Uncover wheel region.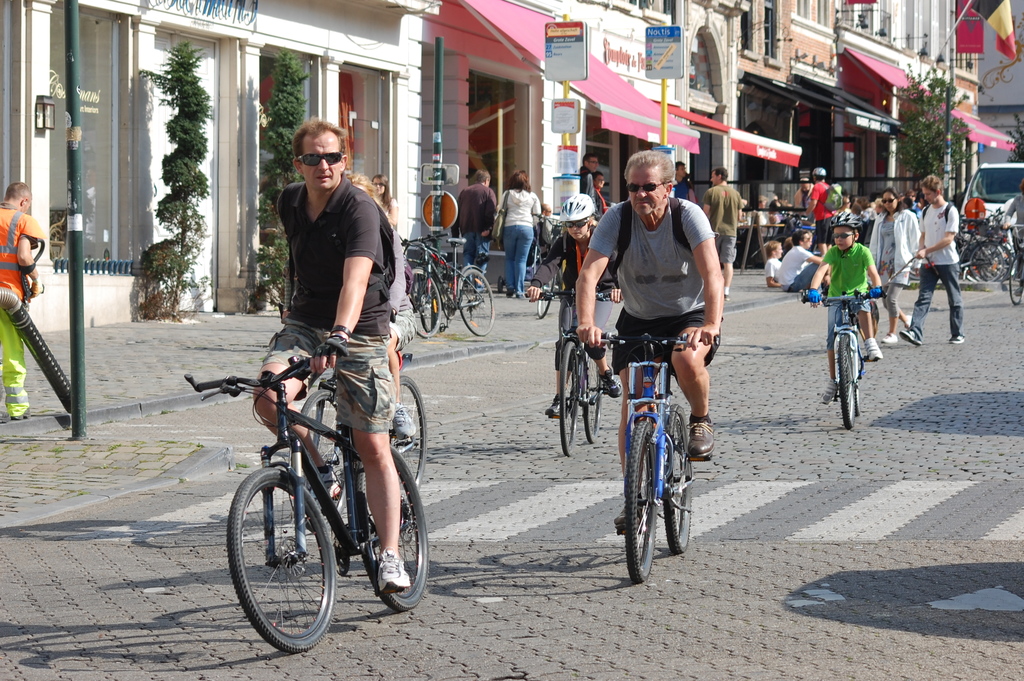
Uncovered: [x1=856, y1=361, x2=862, y2=418].
